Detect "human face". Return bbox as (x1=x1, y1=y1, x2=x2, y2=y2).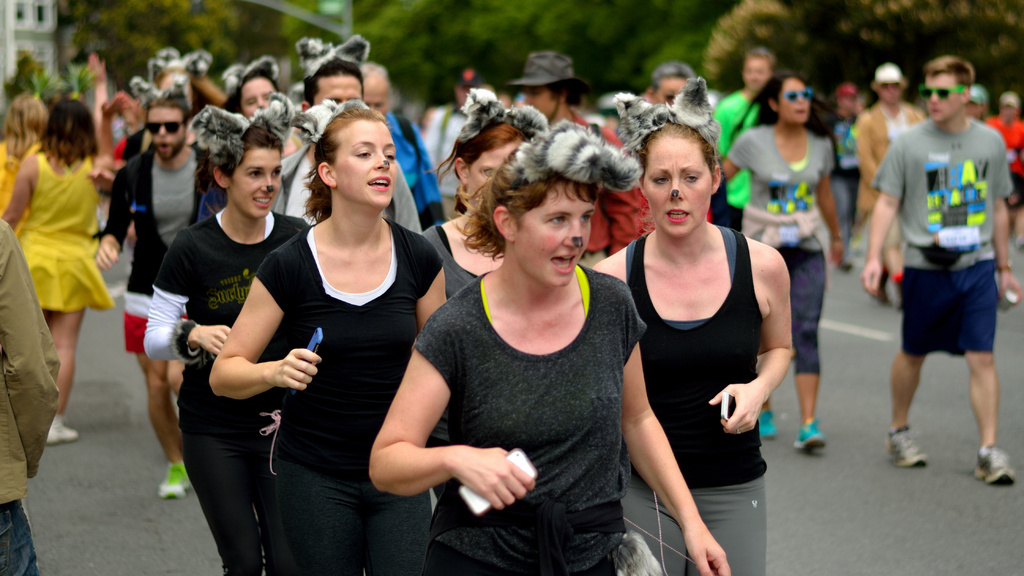
(x1=742, y1=58, x2=767, y2=93).
